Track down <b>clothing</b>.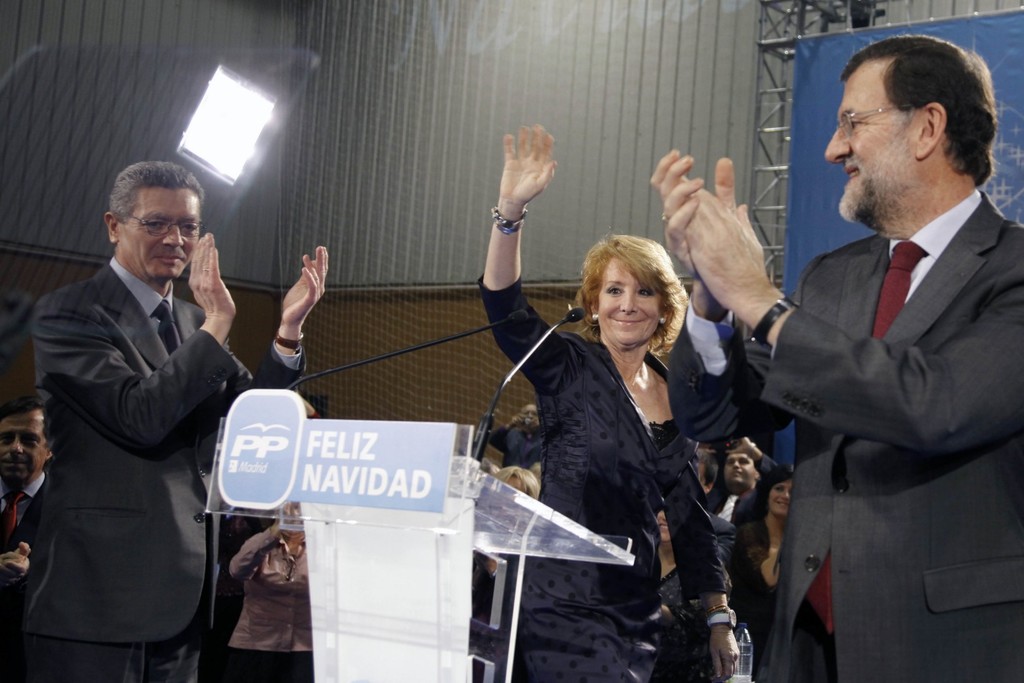
Tracked to [x1=220, y1=516, x2=310, y2=659].
